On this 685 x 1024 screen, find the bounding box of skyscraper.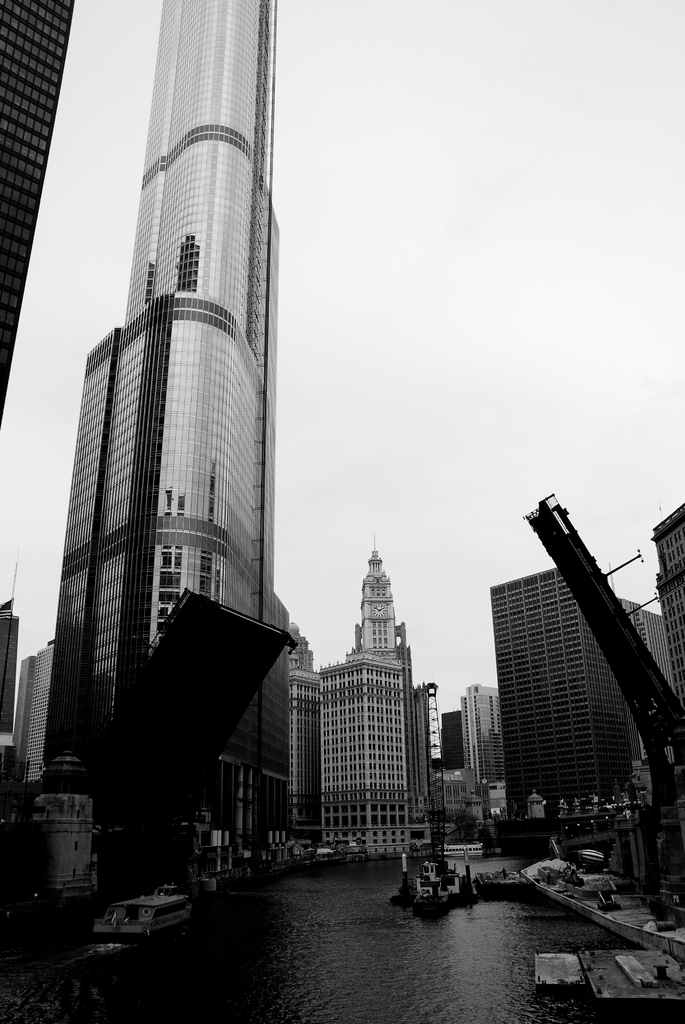
Bounding box: BBox(278, 541, 473, 865).
